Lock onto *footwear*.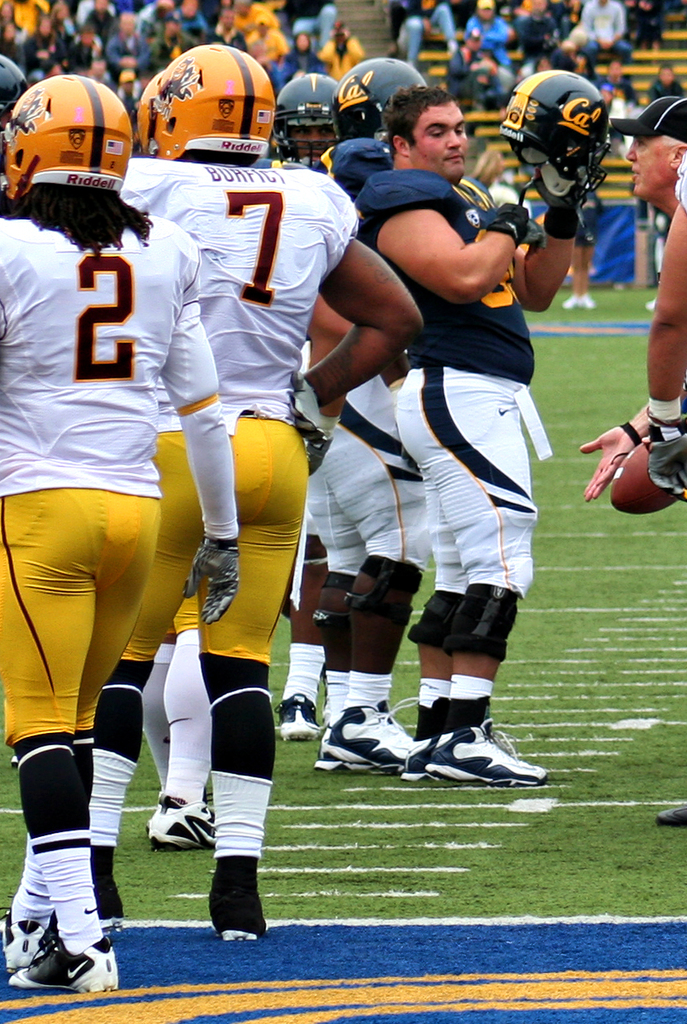
Locked: [left=0, top=913, right=51, bottom=980].
